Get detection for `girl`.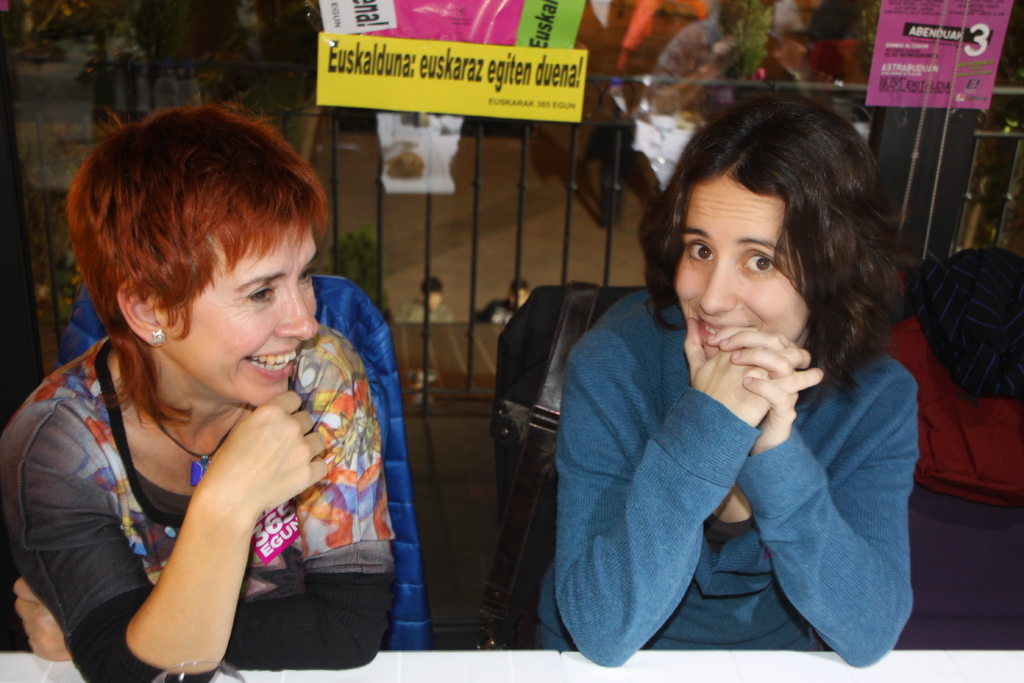
Detection: detection(4, 100, 401, 682).
